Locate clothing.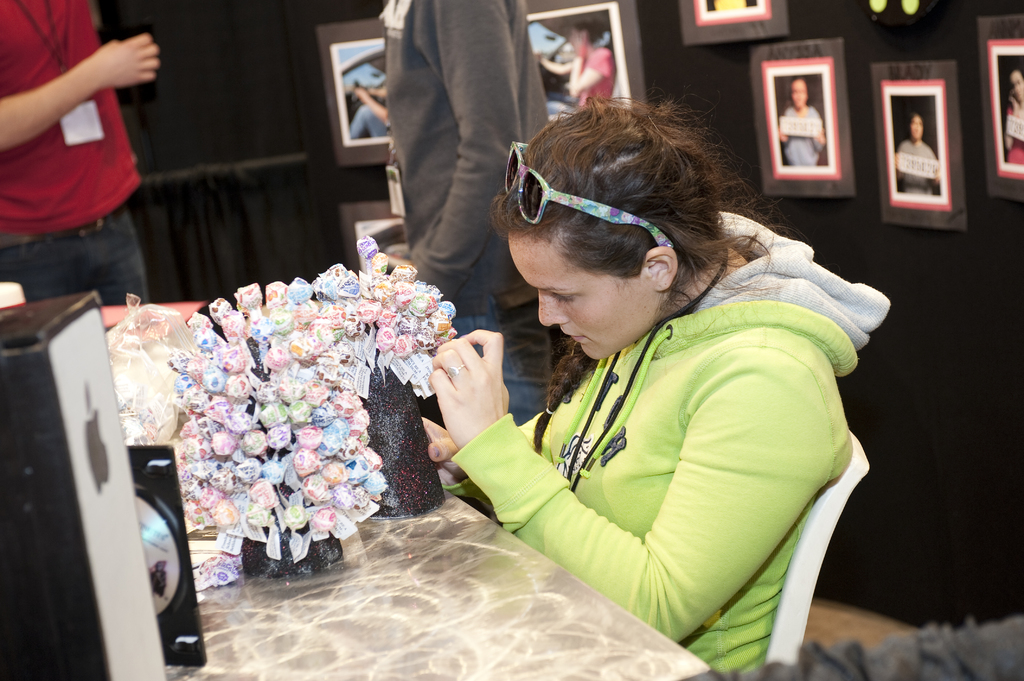
Bounding box: [left=776, top=102, right=834, bottom=174].
